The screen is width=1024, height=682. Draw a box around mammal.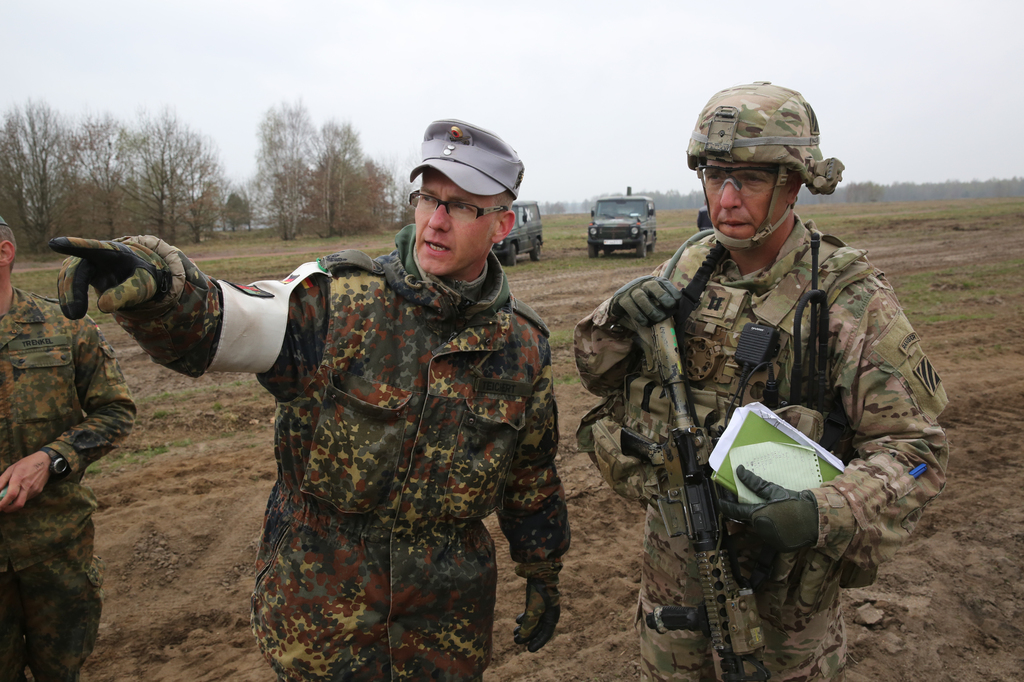
l=572, t=78, r=947, b=681.
